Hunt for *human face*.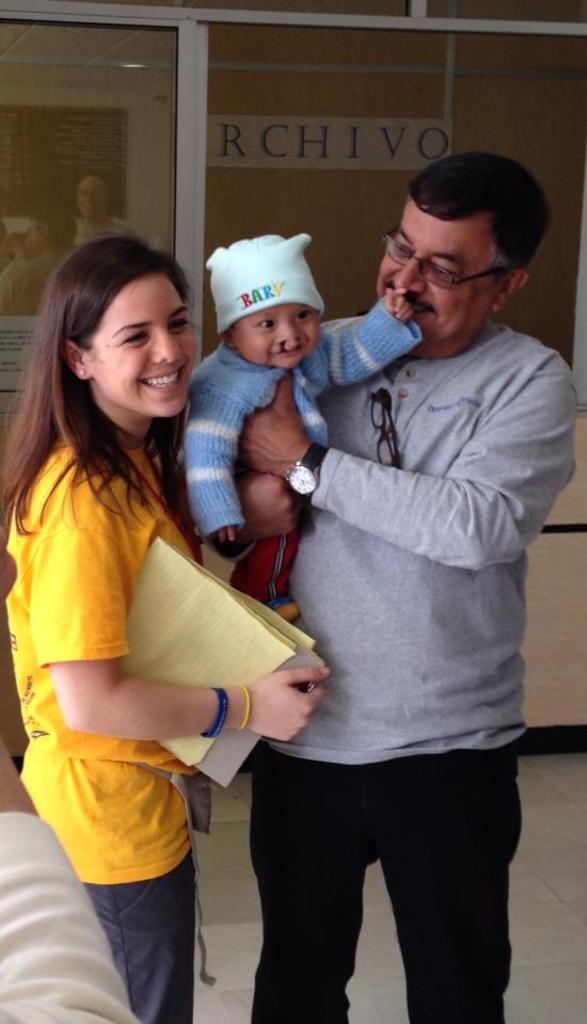
Hunted down at (378,210,501,341).
